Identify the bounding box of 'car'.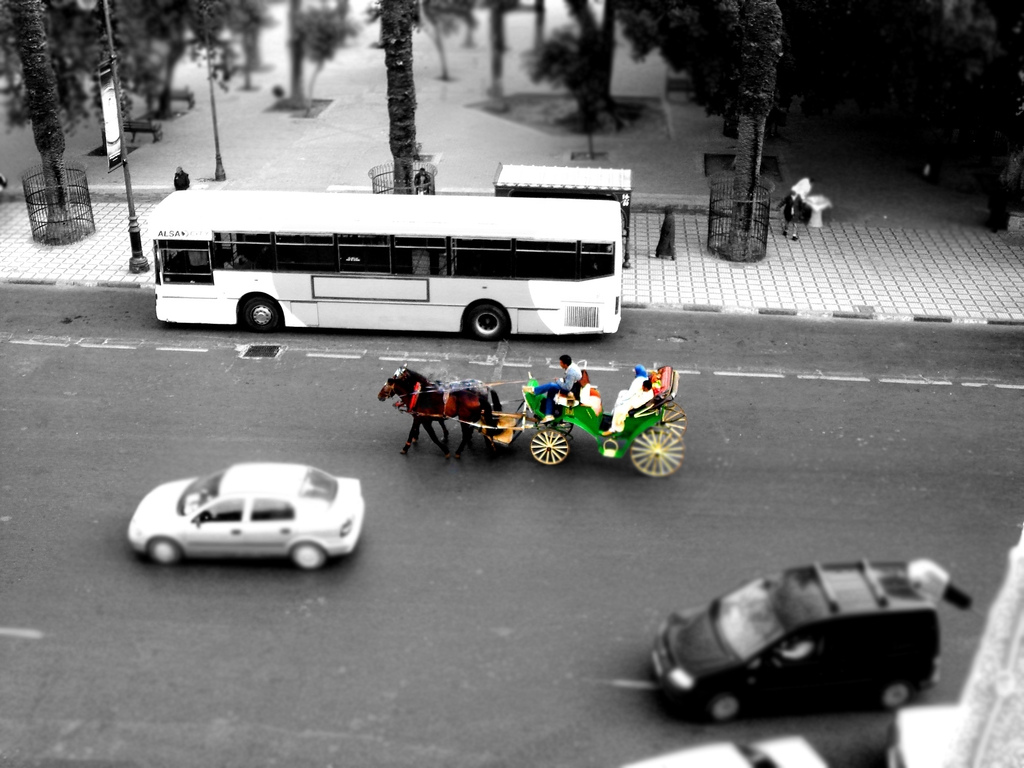
646, 562, 948, 722.
